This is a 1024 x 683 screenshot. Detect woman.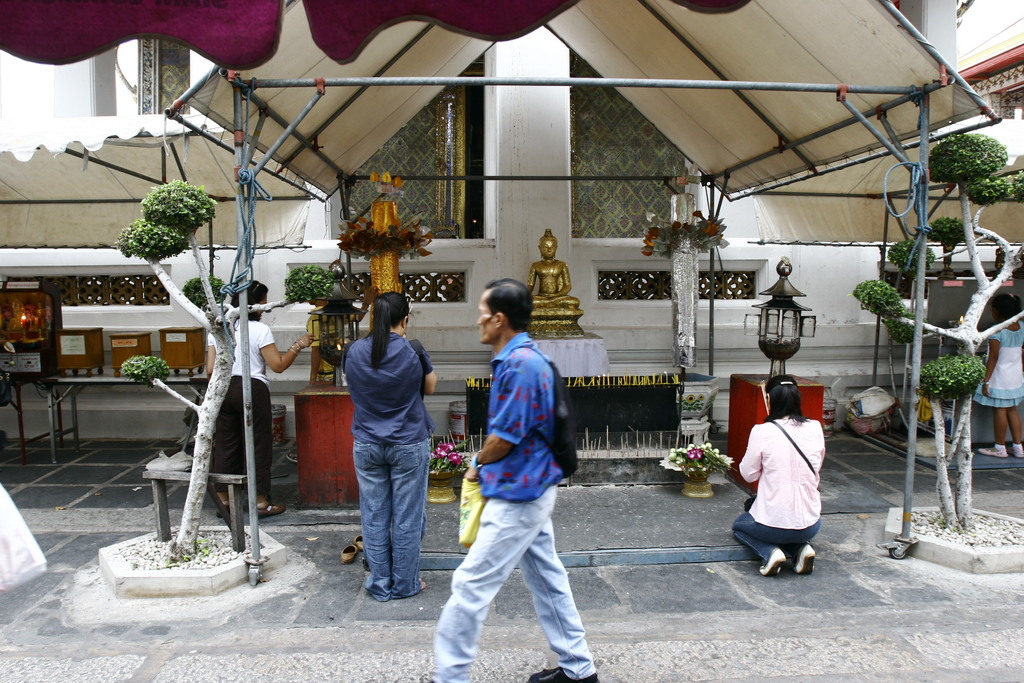
(x1=210, y1=277, x2=312, y2=514).
